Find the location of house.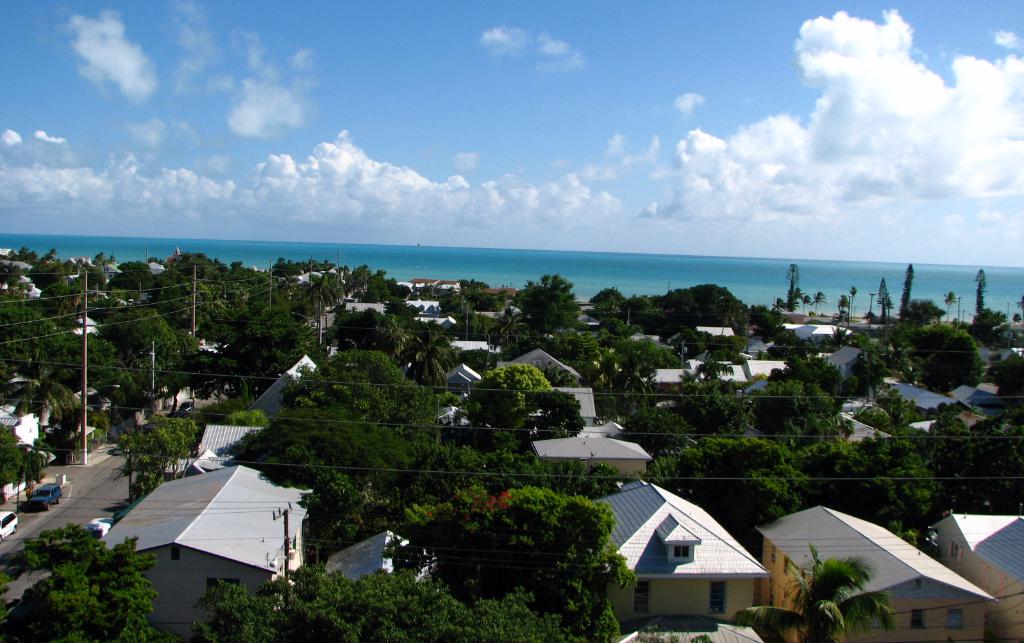
Location: pyautogui.locateOnScreen(575, 476, 784, 623).
